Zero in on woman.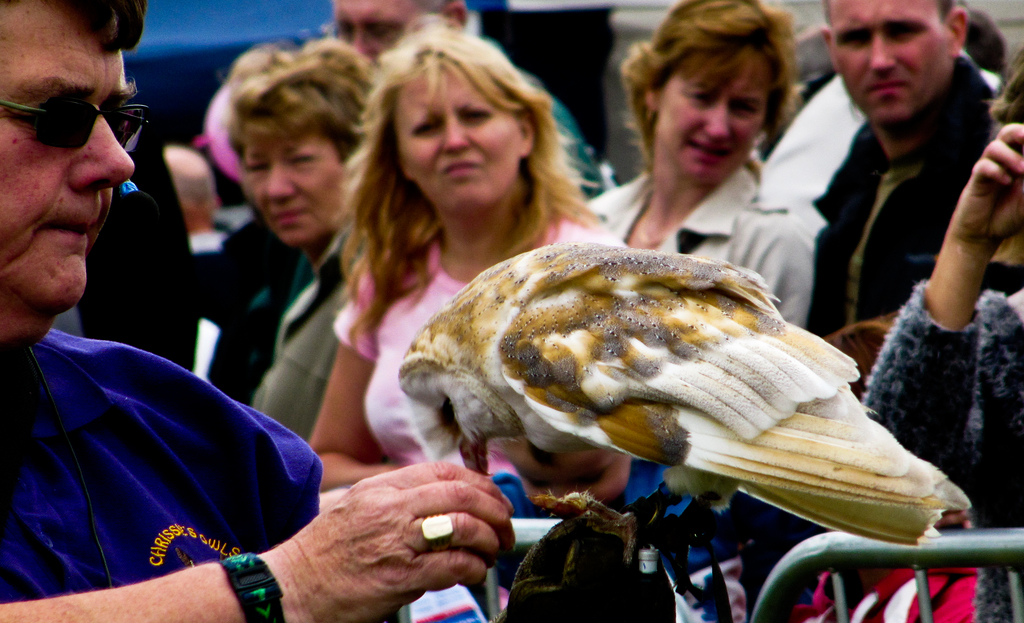
Zeroed in: [x1=863, y1=42, x2=1023, y2=622].
